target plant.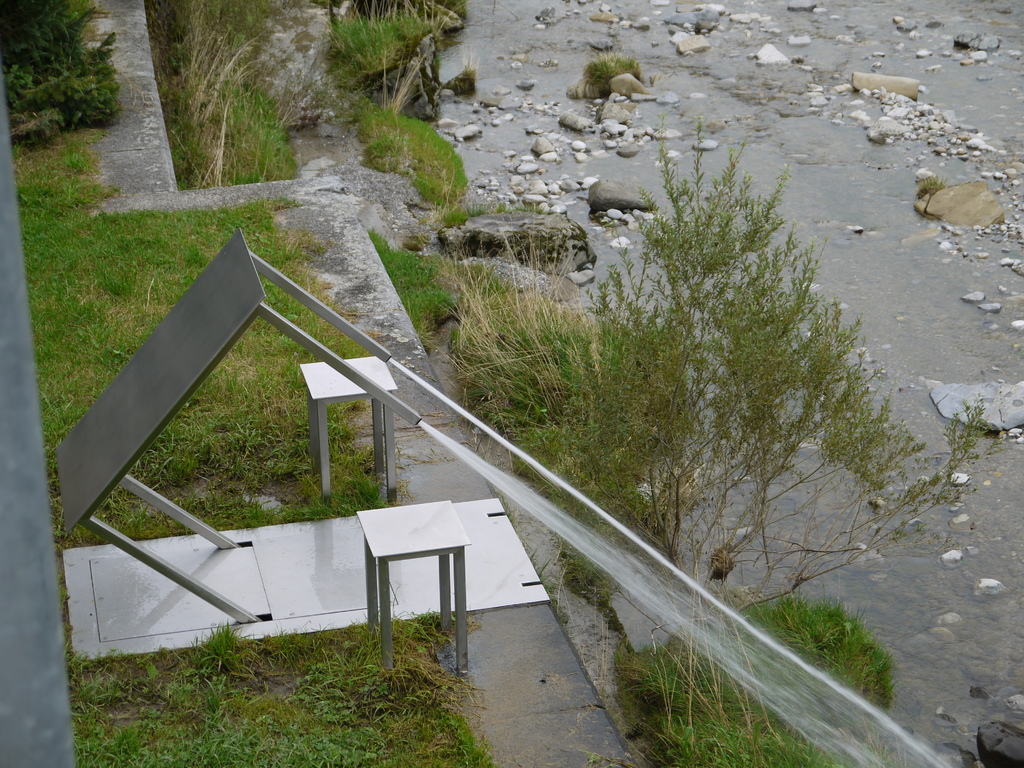
Target region: BBox(314, 0, 444, 88).
